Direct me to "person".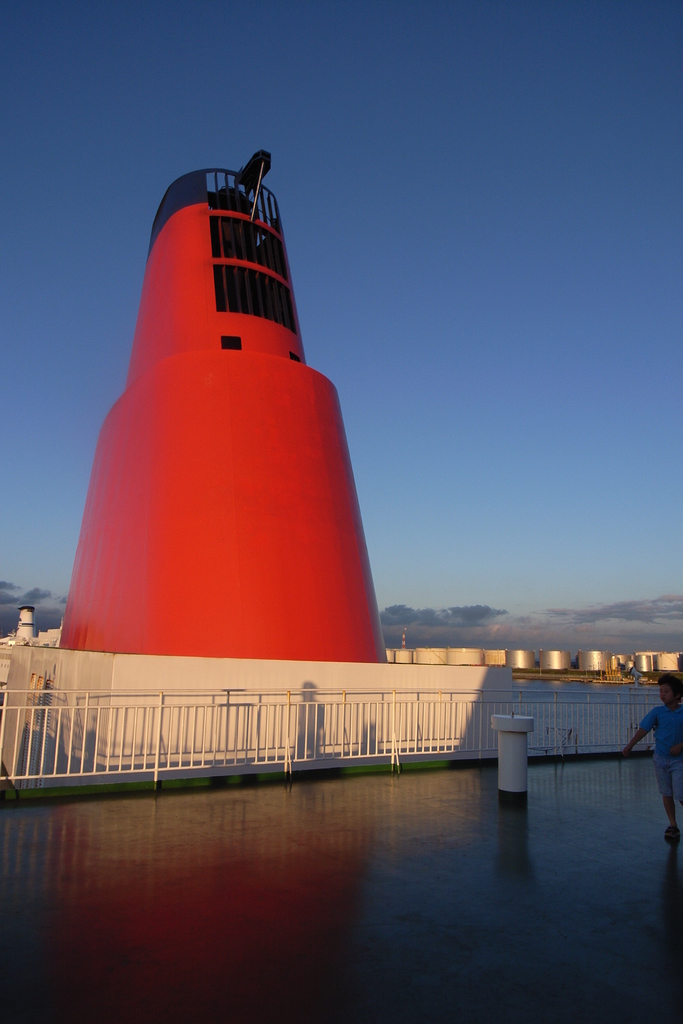
Direction: {"left": 620, "top": 673, "right": 682, "bottom": 848}.
